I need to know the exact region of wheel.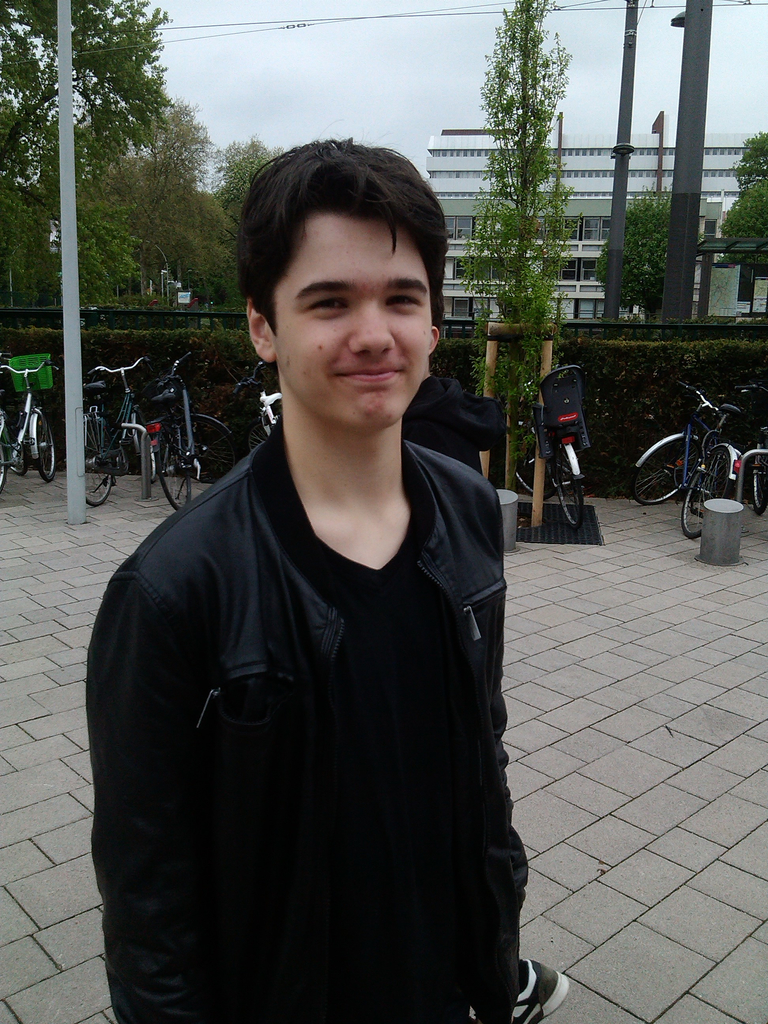
Region: l=513, t=428, r=539, b=483.
